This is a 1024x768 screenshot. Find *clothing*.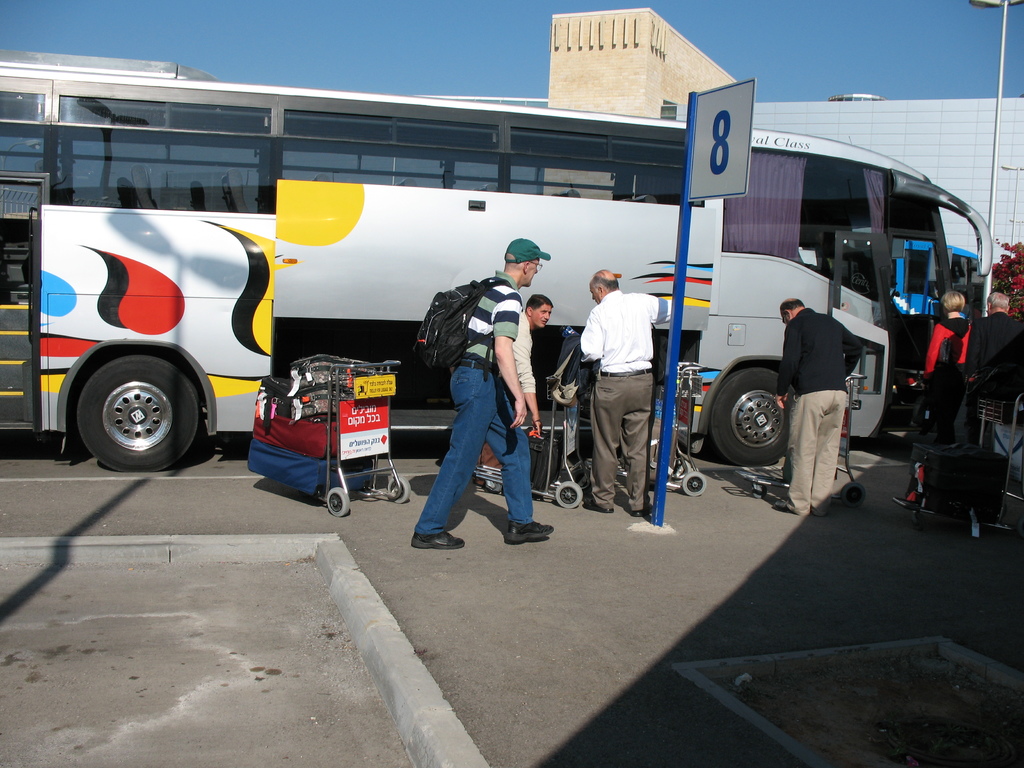
Bounding box: {"x1": 924, "y1": 317, "x2": 975, "y2": 433}.
